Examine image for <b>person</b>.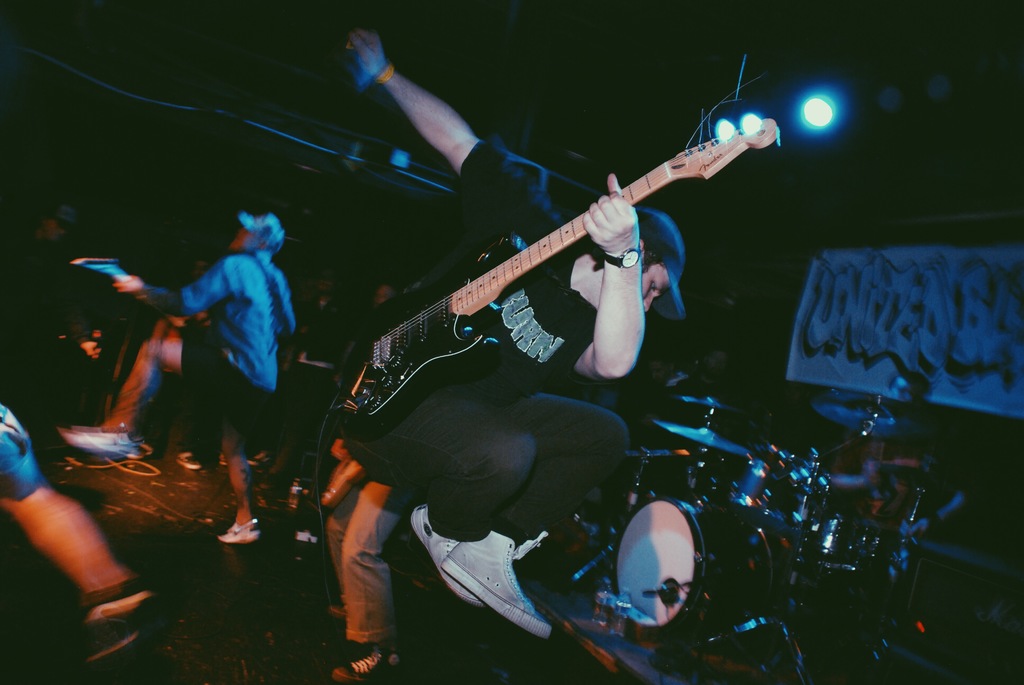
Examination result: (63,203,299,546).
